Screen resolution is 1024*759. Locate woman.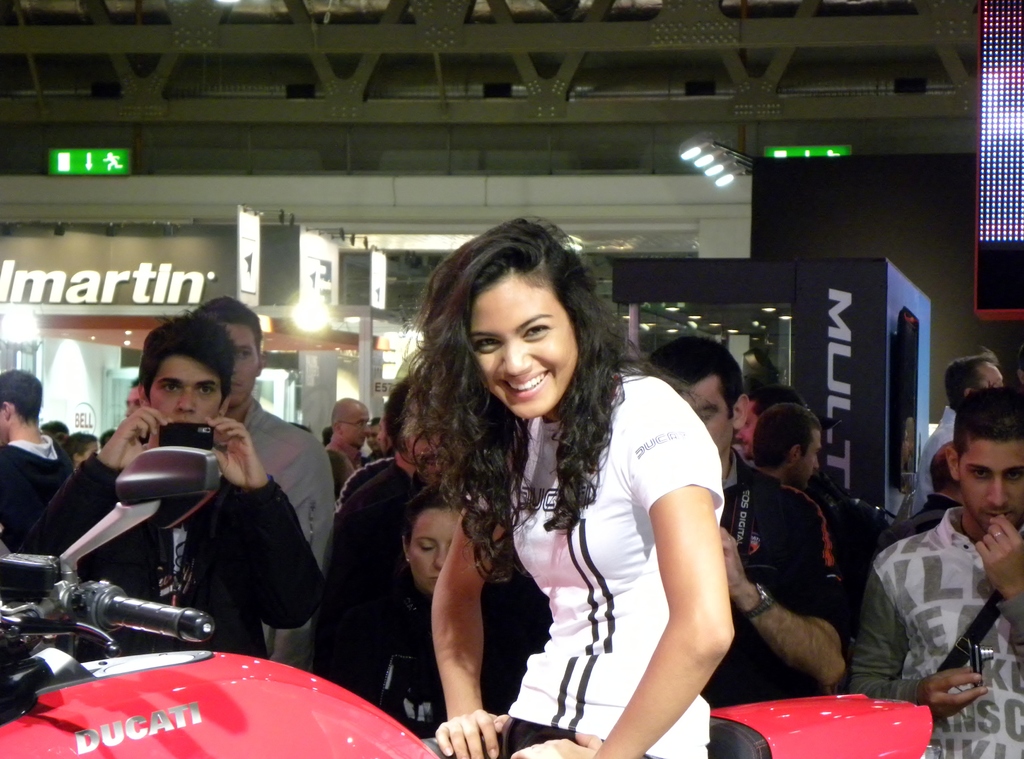
395:219:726:758.
